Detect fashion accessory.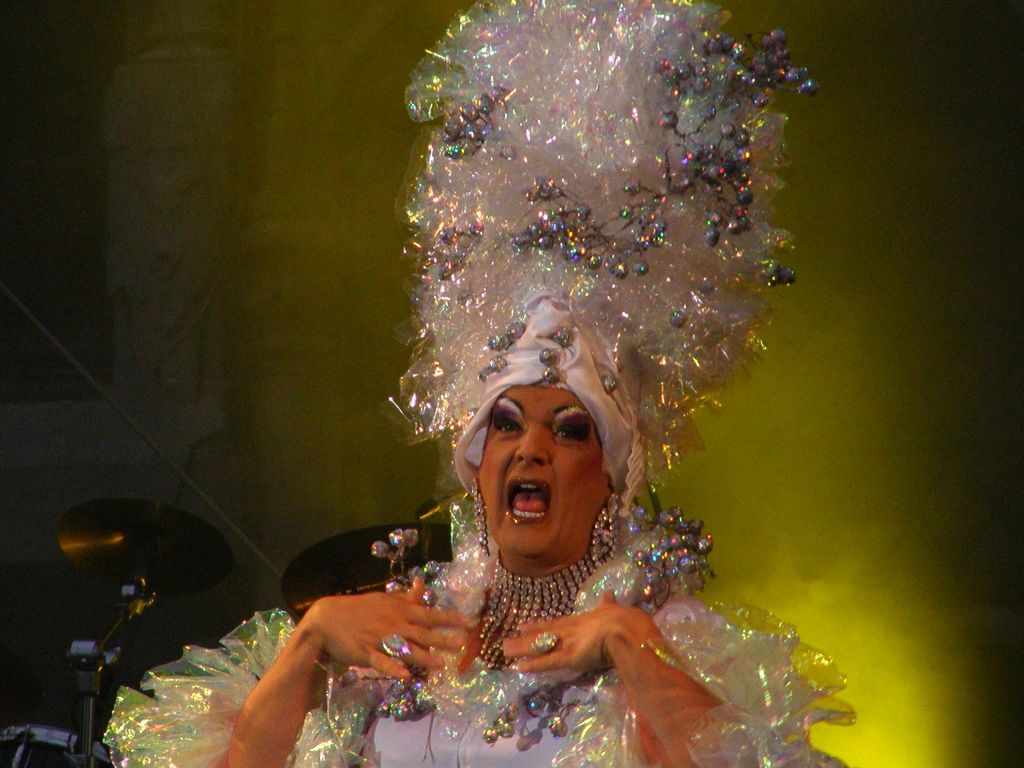
Detected at locate(381, 0, 819, 511).
